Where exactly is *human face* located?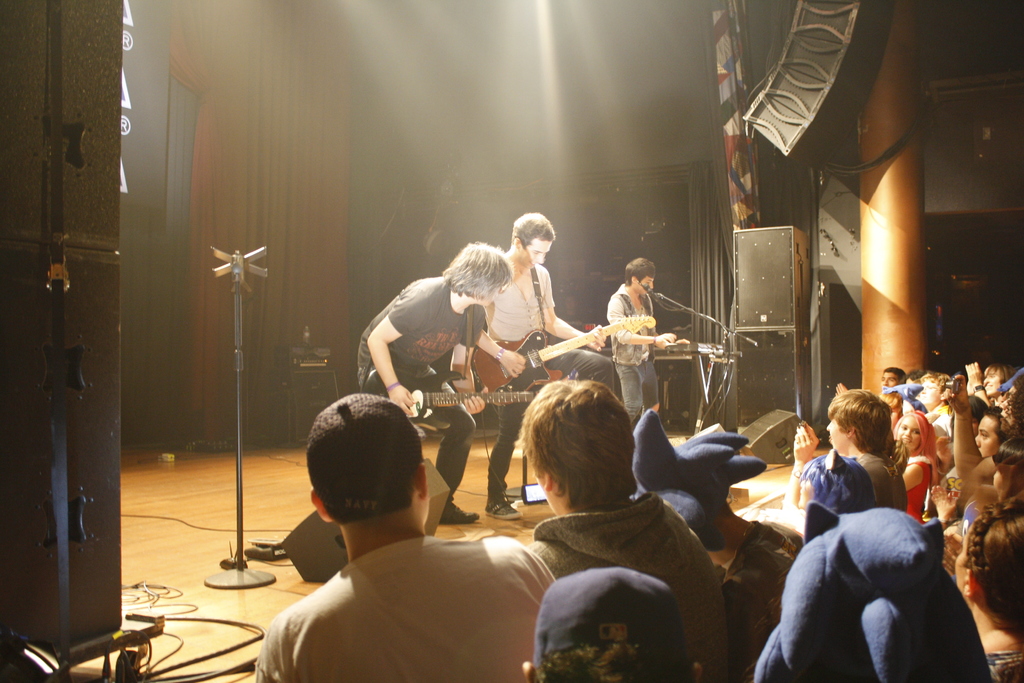
Its bounding box is pyautogui.locateOnScreen(901, 417, 920, 447).
